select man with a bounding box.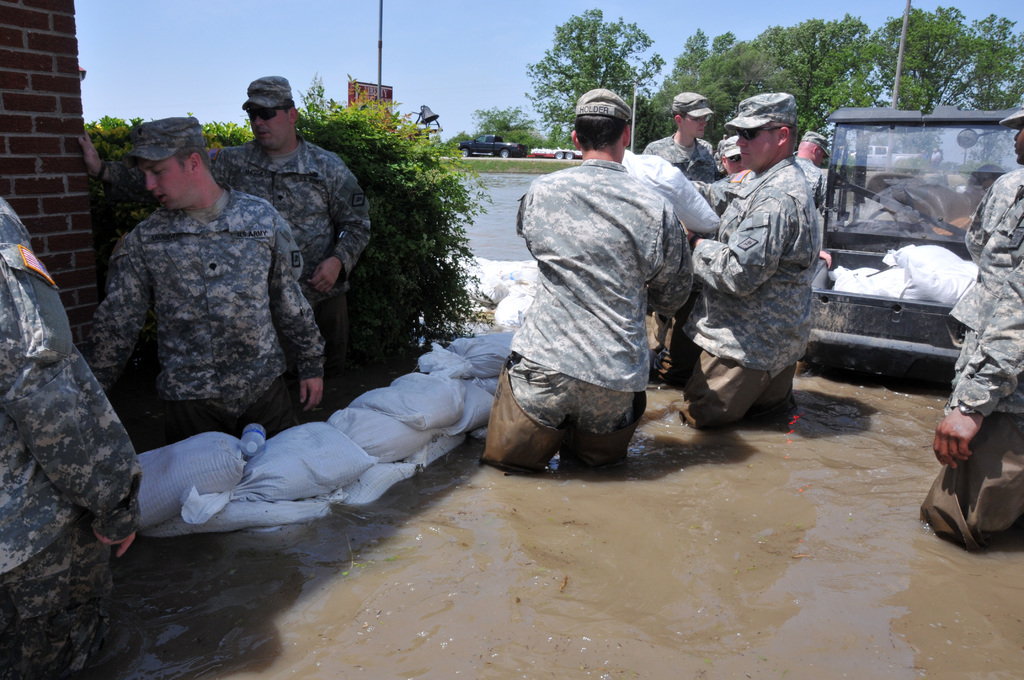
(x1=654, y1=133, x2=746, y2=371).
